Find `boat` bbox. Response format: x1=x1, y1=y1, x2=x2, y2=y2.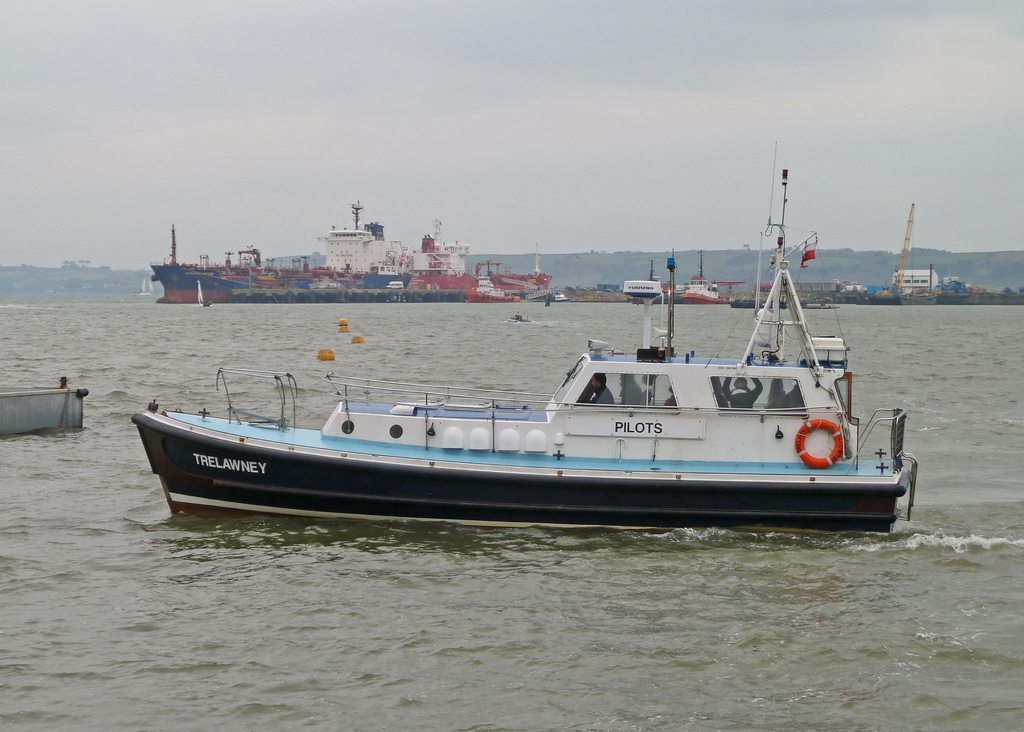
x1=897, y1=263, x2=939, y2=305.
